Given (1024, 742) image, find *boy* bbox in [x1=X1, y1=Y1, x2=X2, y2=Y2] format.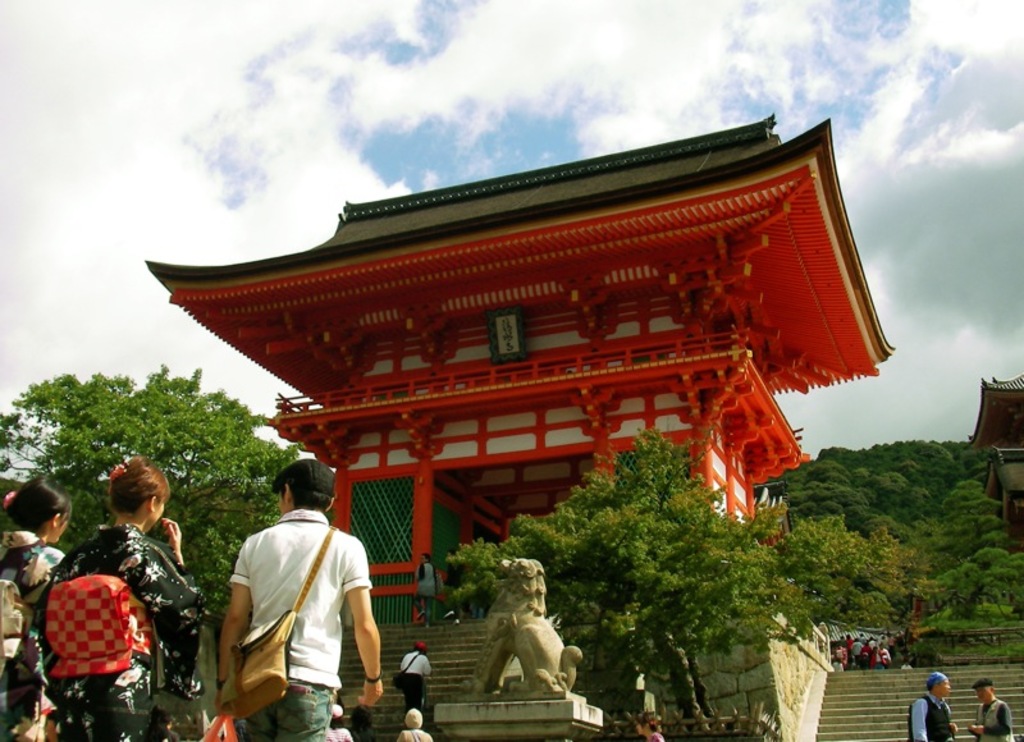
[x1=211, y1=459, x2=383, y2=741].
